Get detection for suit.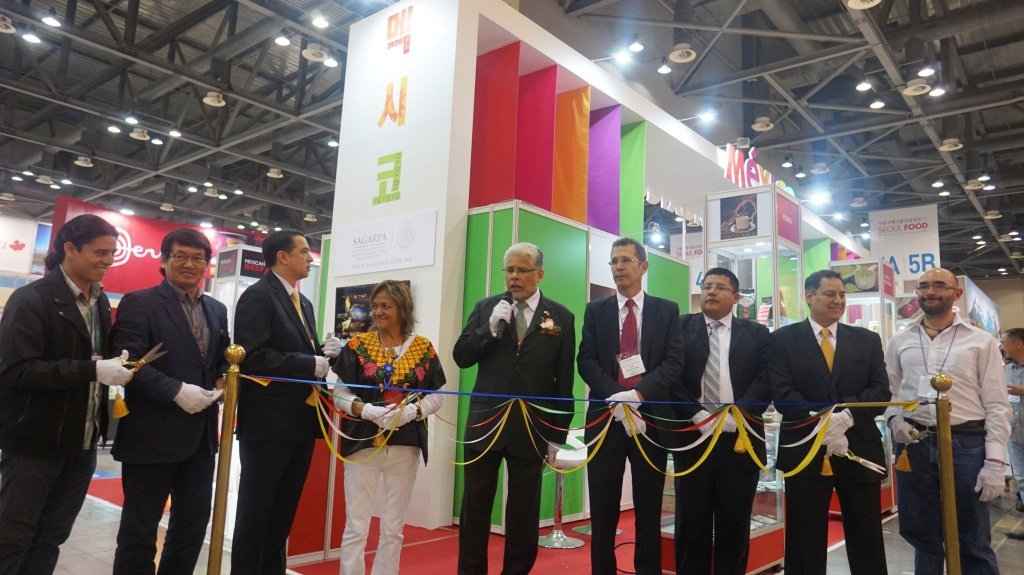
Detection: [left=230, top=272, right=341, bottom=574].
